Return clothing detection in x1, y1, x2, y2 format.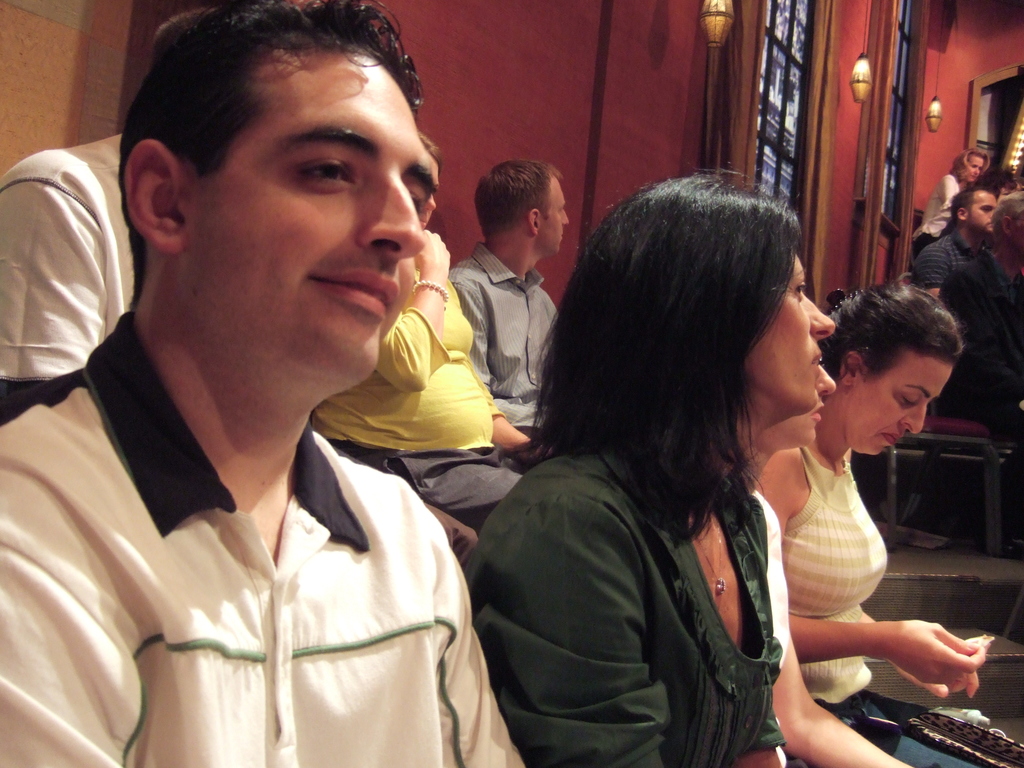
925, 250, 1023, 445.
